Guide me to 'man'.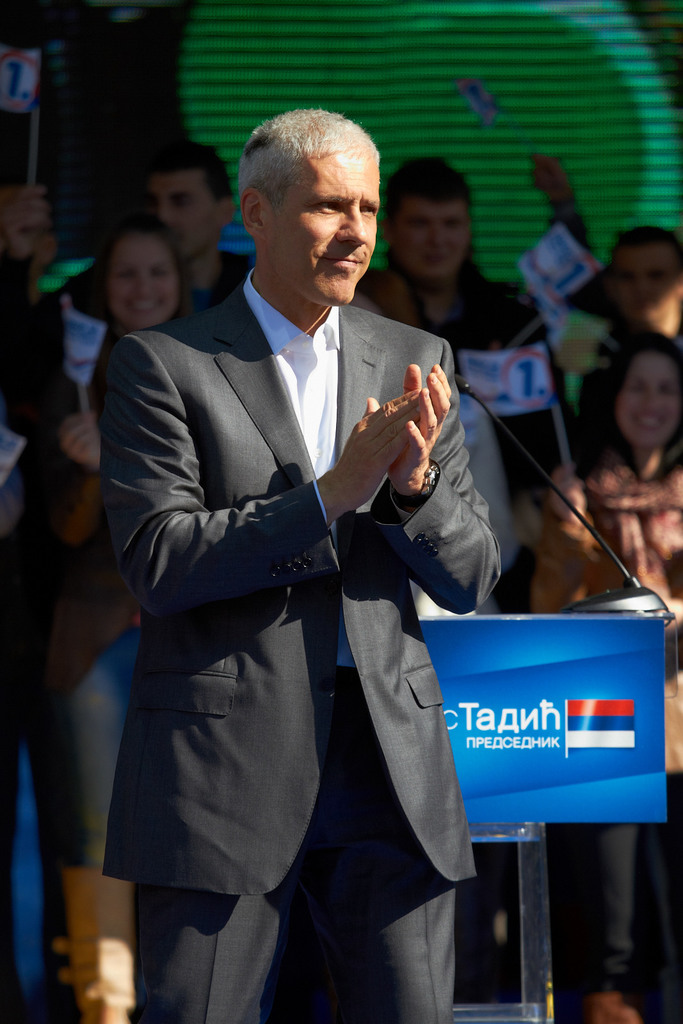
Guidance: (134,143,257,304).
